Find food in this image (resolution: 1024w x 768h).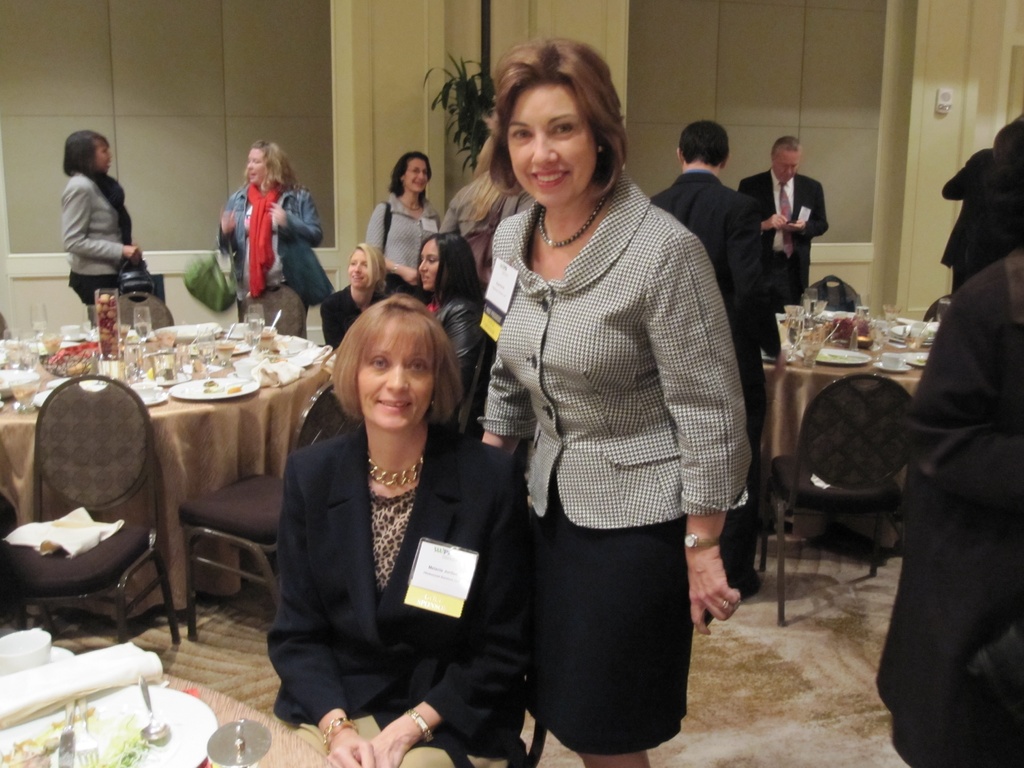
0,714,157,767.
